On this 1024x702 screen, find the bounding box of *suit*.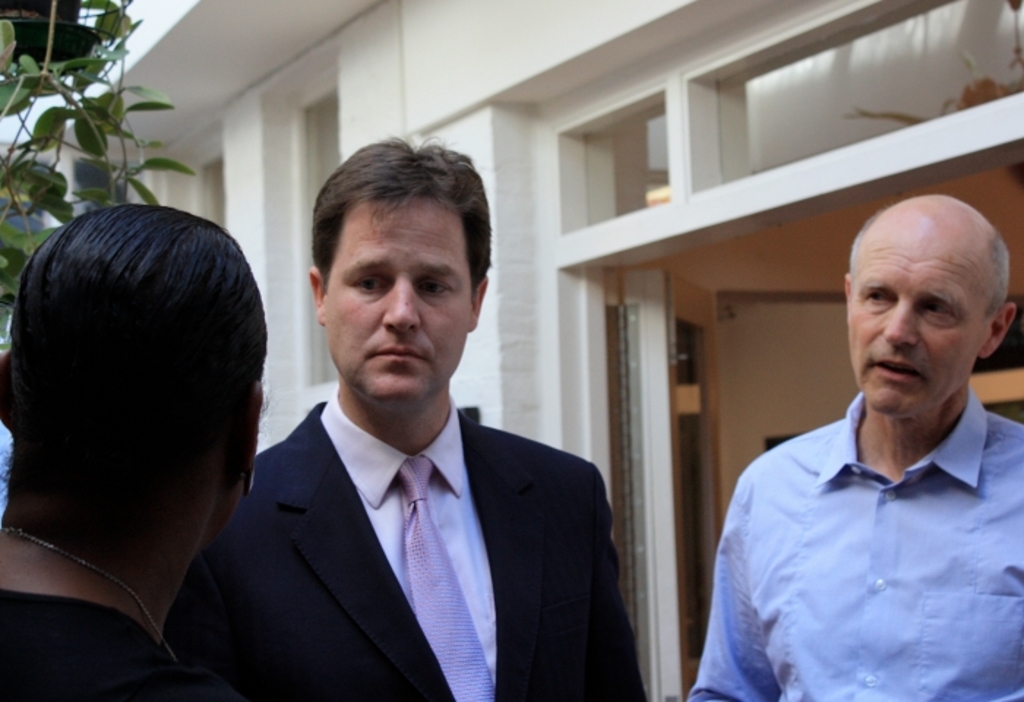
Bounding box: bbox=(195, 297, 629, 698).
